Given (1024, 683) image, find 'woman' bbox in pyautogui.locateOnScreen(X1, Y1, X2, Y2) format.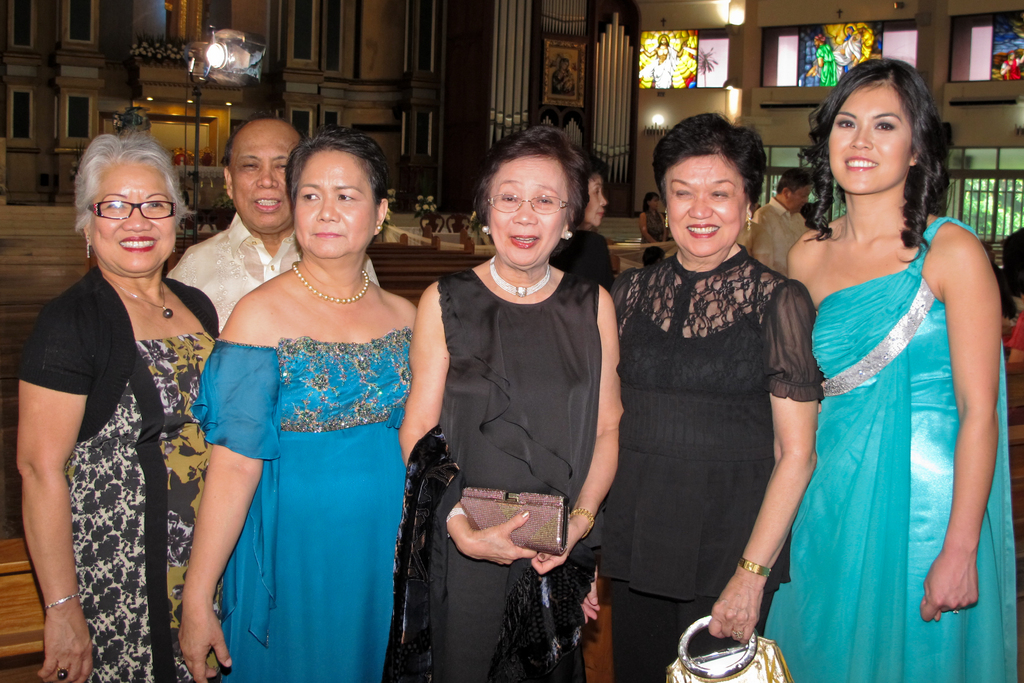
pyautogui.locateOnScreen(763, 54, 1021, 682).
